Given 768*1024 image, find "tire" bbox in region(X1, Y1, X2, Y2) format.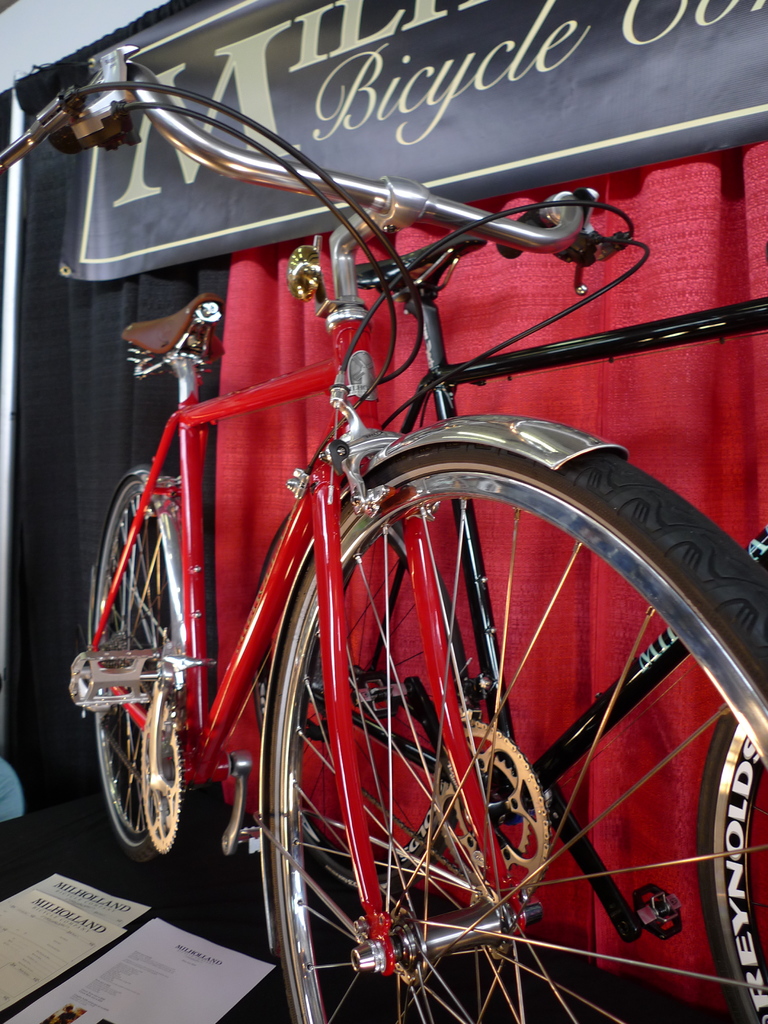
region(259, 405, 767, 1023).
